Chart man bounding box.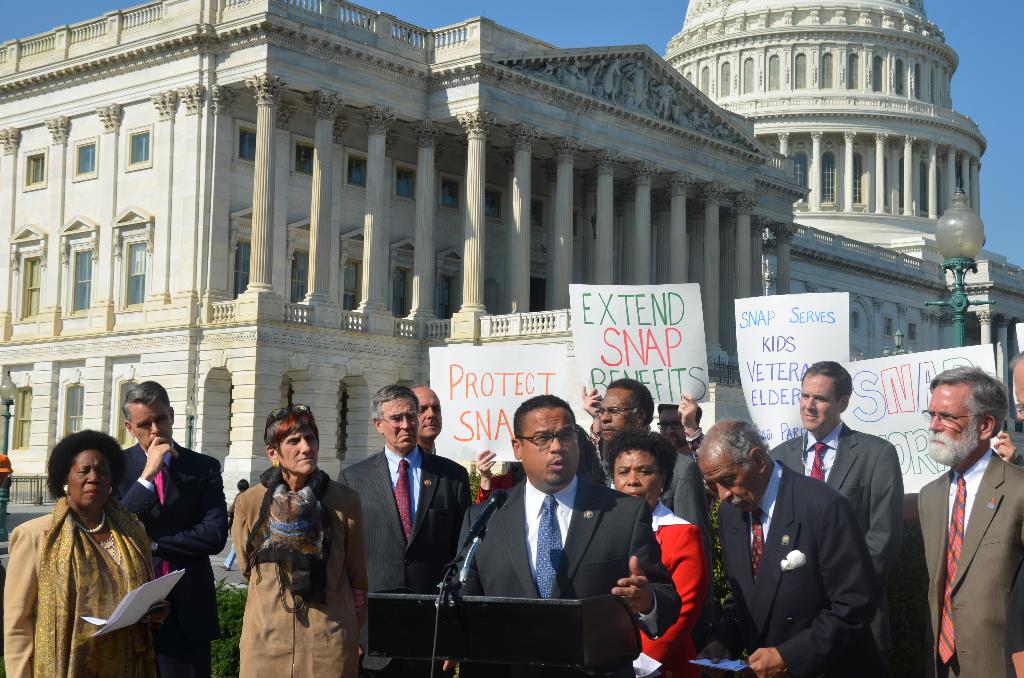
Charted: 899/353/1023/677.
